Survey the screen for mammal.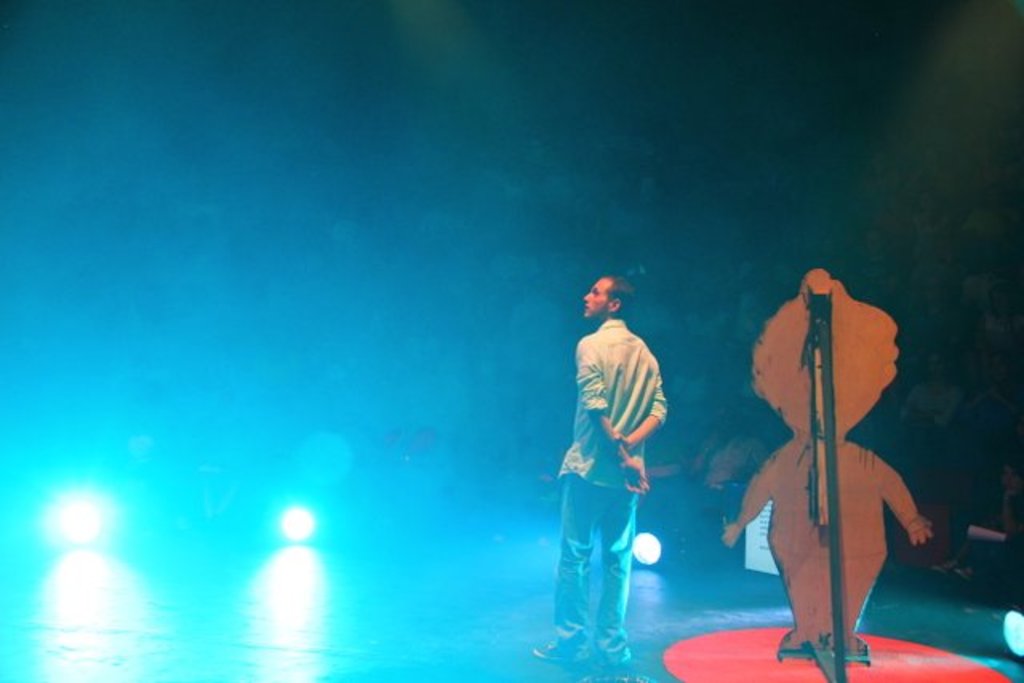
Survey found: [x1=541, y1=288, x2=685, y2=654].
